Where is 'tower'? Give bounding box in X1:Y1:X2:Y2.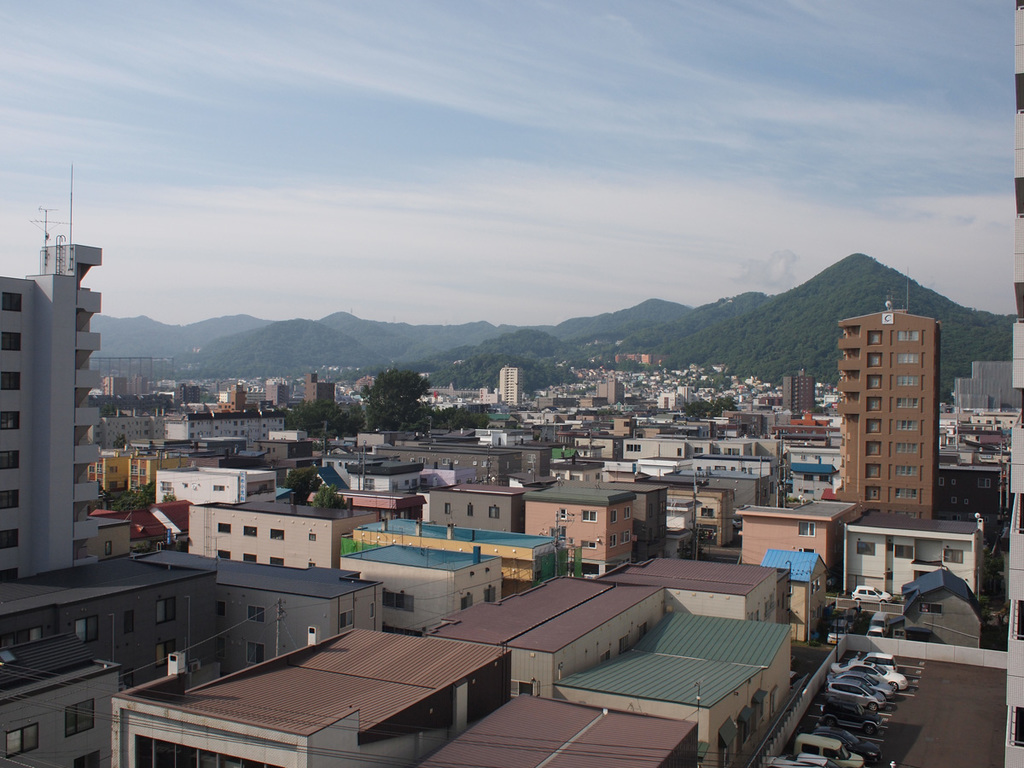
498:363:525:406.
